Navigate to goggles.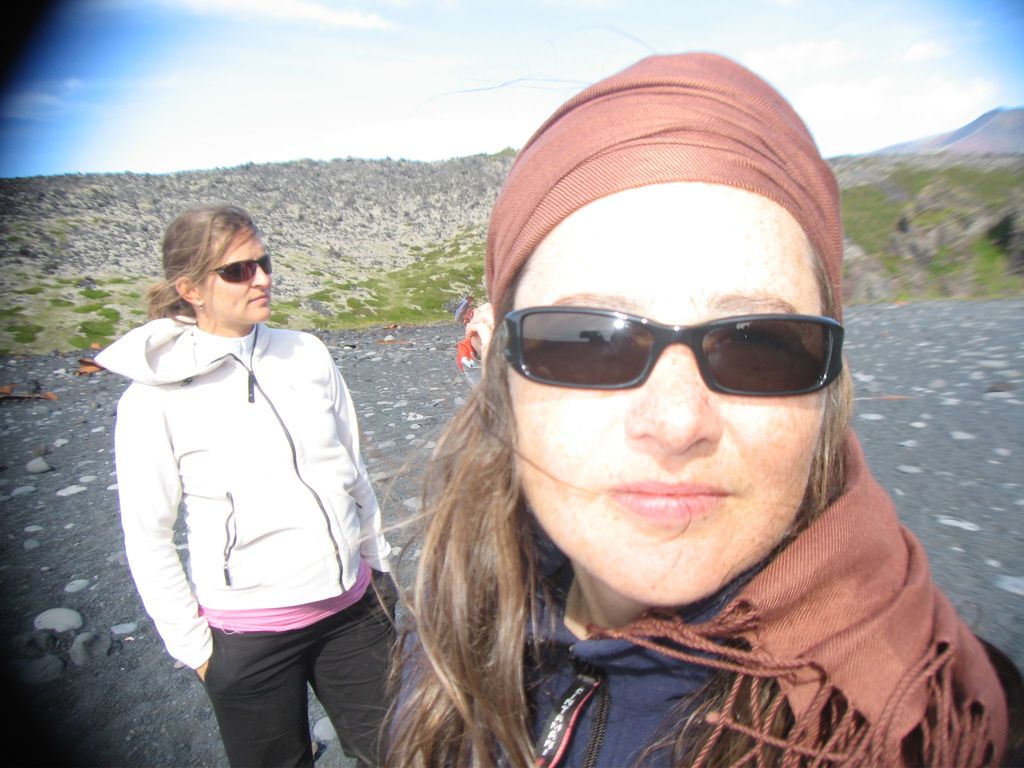
Navigation target: box=[488, 301, 843, 404].
